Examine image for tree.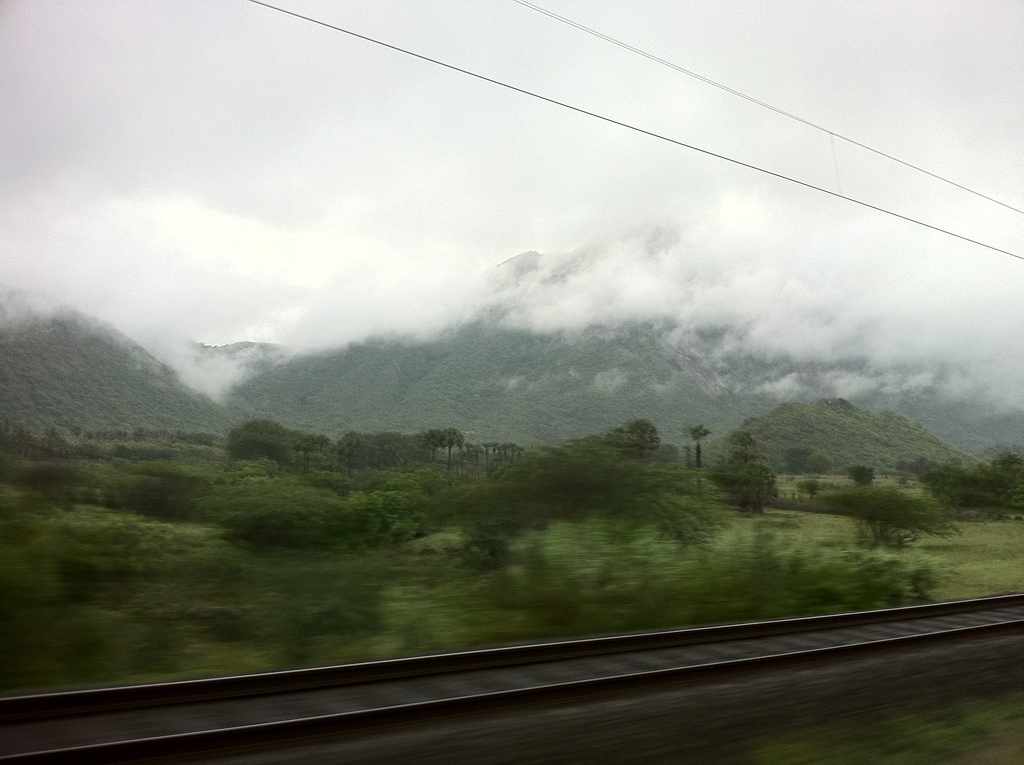
Examination result: locate(824, 475, 977, 558).
